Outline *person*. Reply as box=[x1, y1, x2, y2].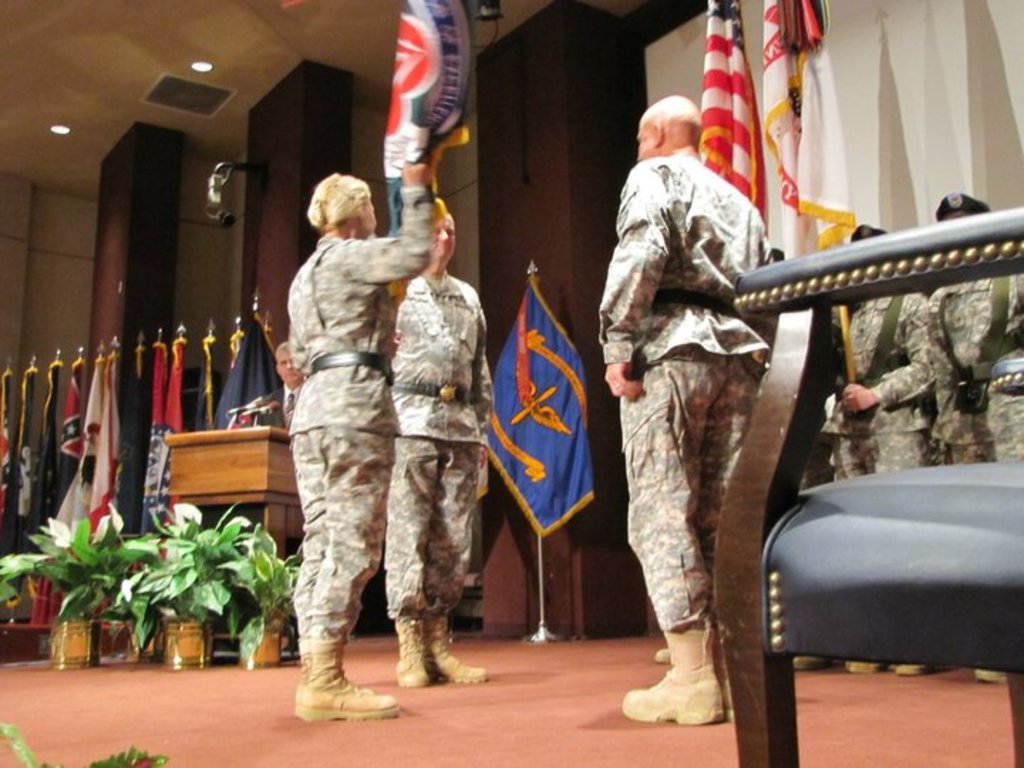
box=[292, 158, 441, 727].
